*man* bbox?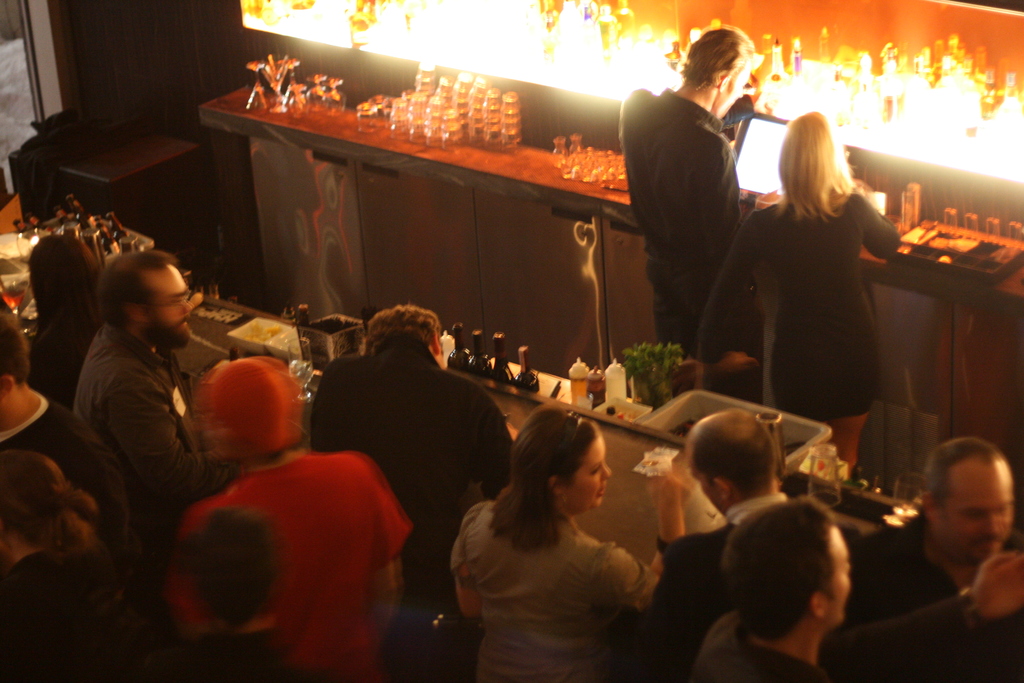
x1=619, y1=24, x2=758, y2=361
